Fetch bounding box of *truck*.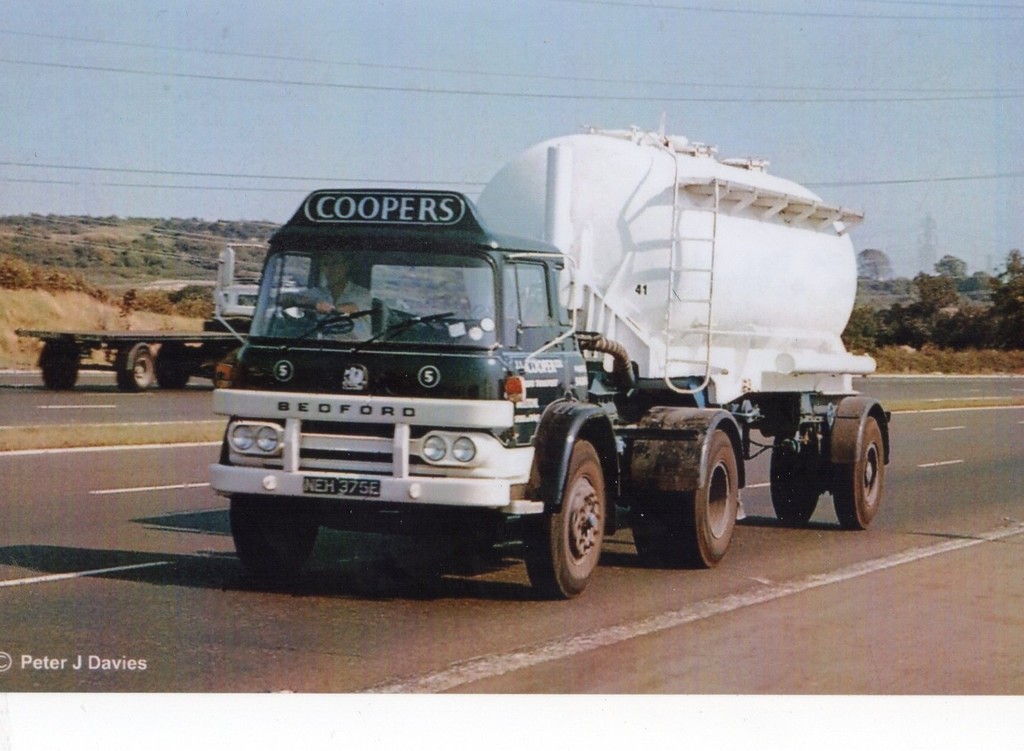
Bbox: [13,247,311,391].
